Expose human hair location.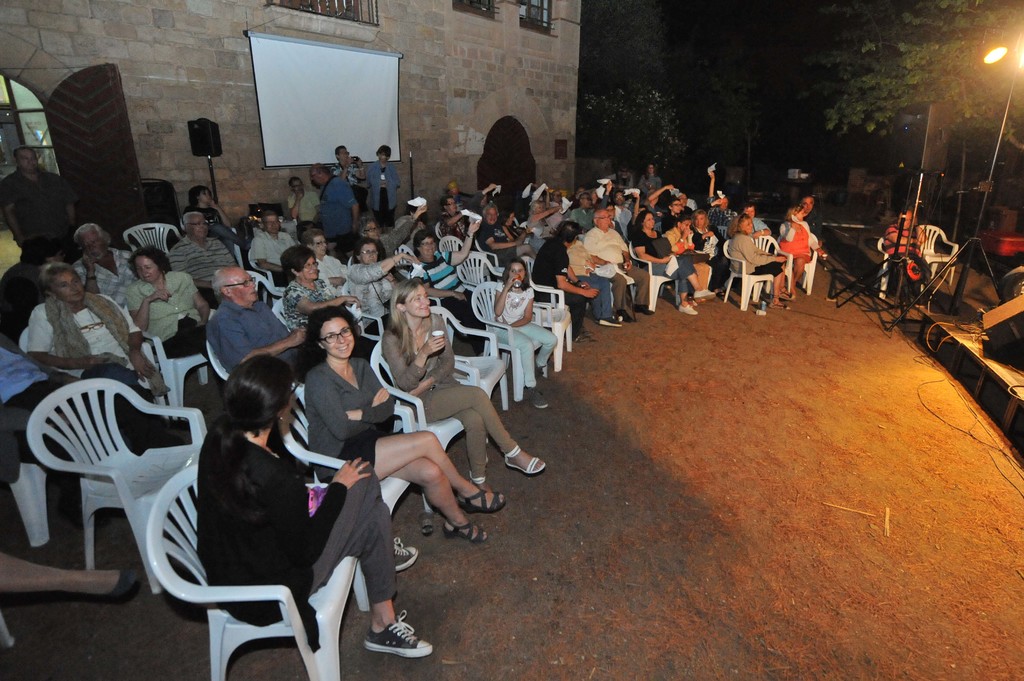
Exposed at 261, 212, 282, 234.
